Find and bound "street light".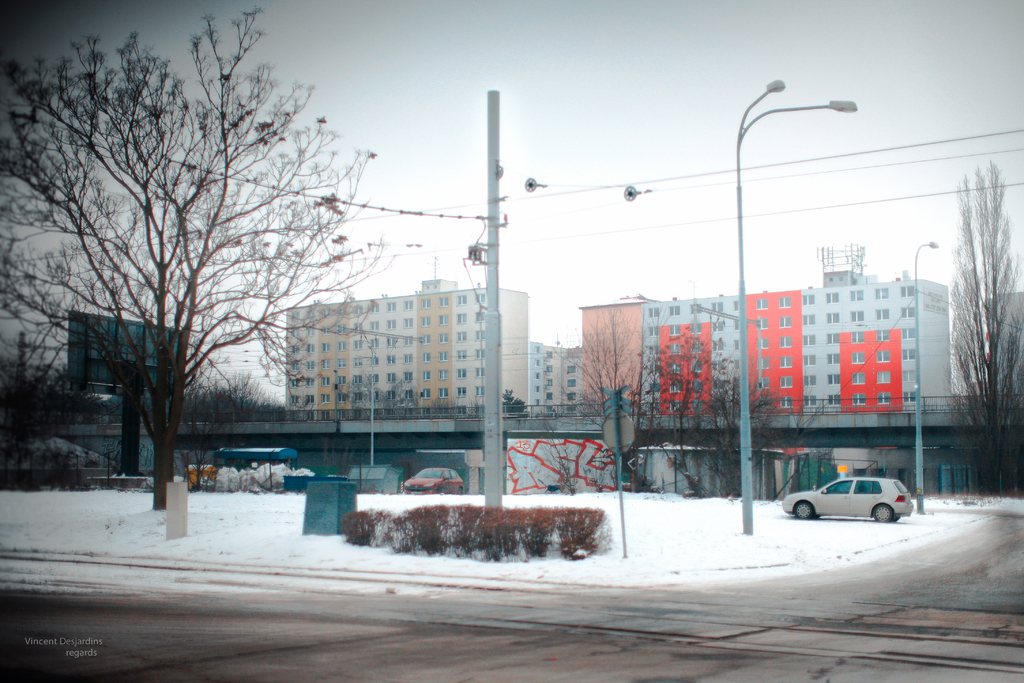
Bound: left=665, top=54, right=879, bottom=500.
